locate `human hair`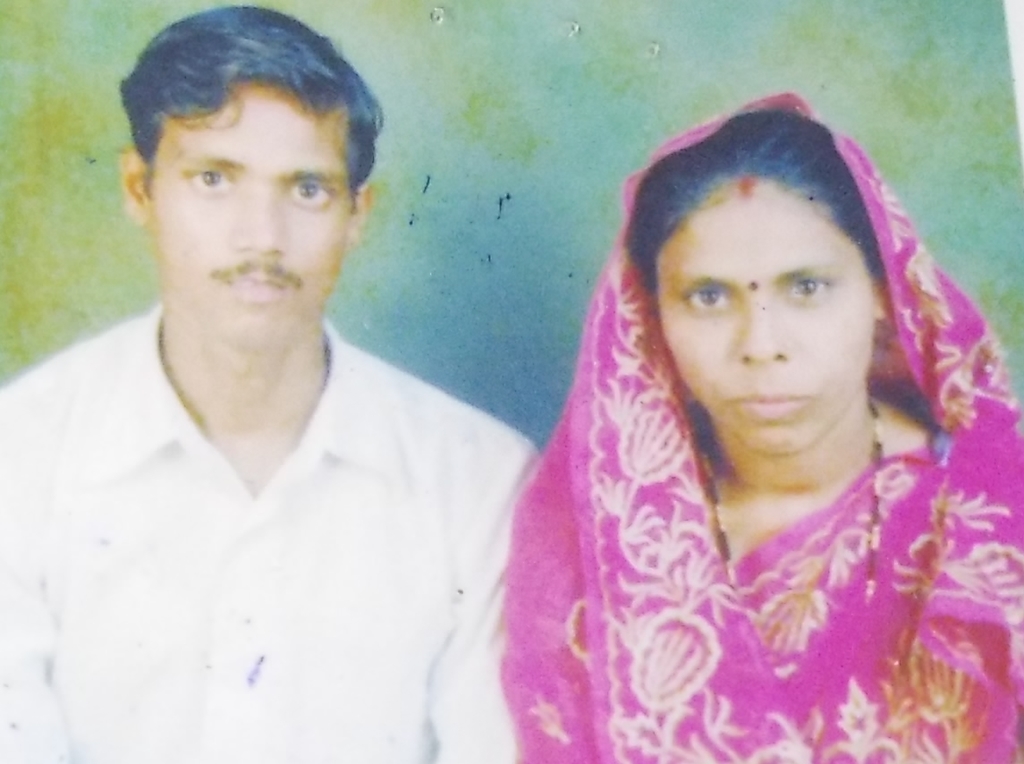
116, 4, 388, 218
